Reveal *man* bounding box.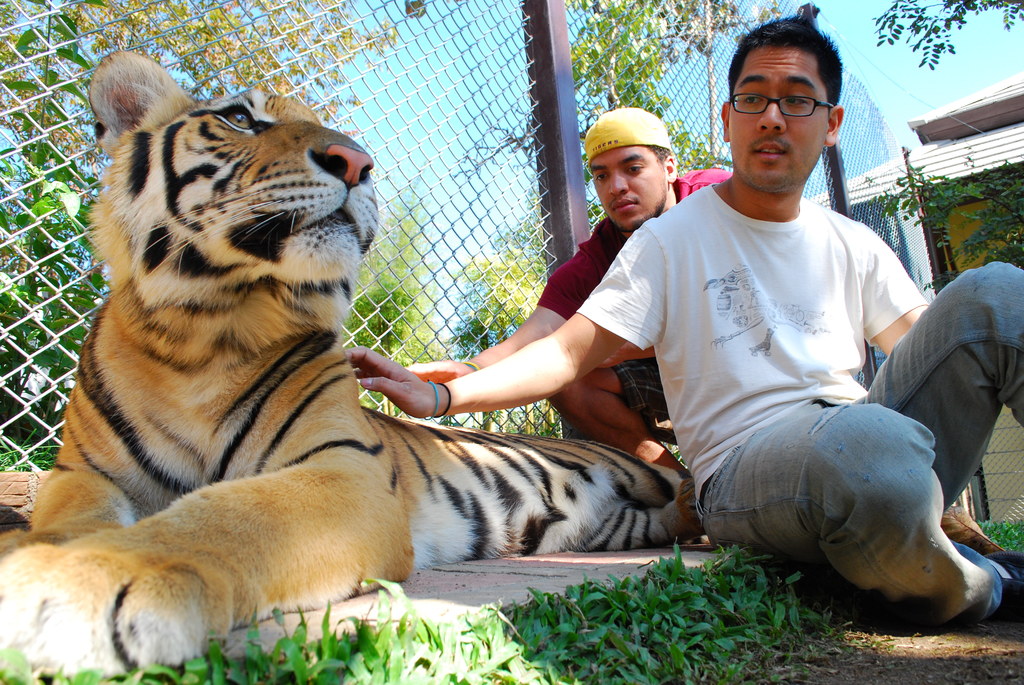
Revealed: 354,114,735,544.
